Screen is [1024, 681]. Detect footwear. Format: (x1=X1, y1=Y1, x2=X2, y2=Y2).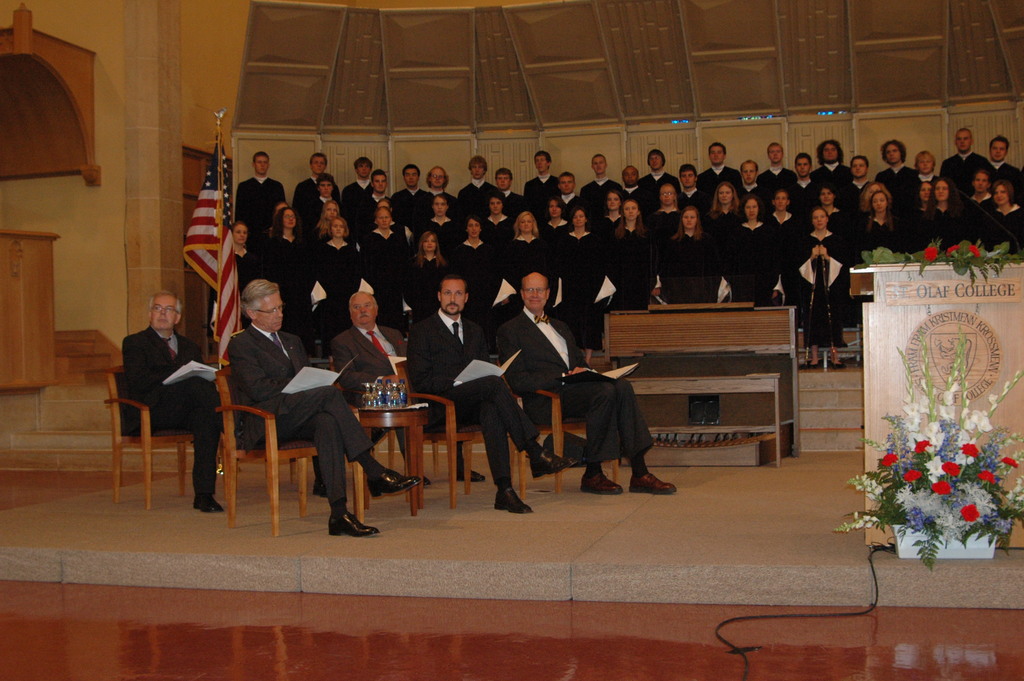
(x1=577, y1=468, x2=621, y2=494).
